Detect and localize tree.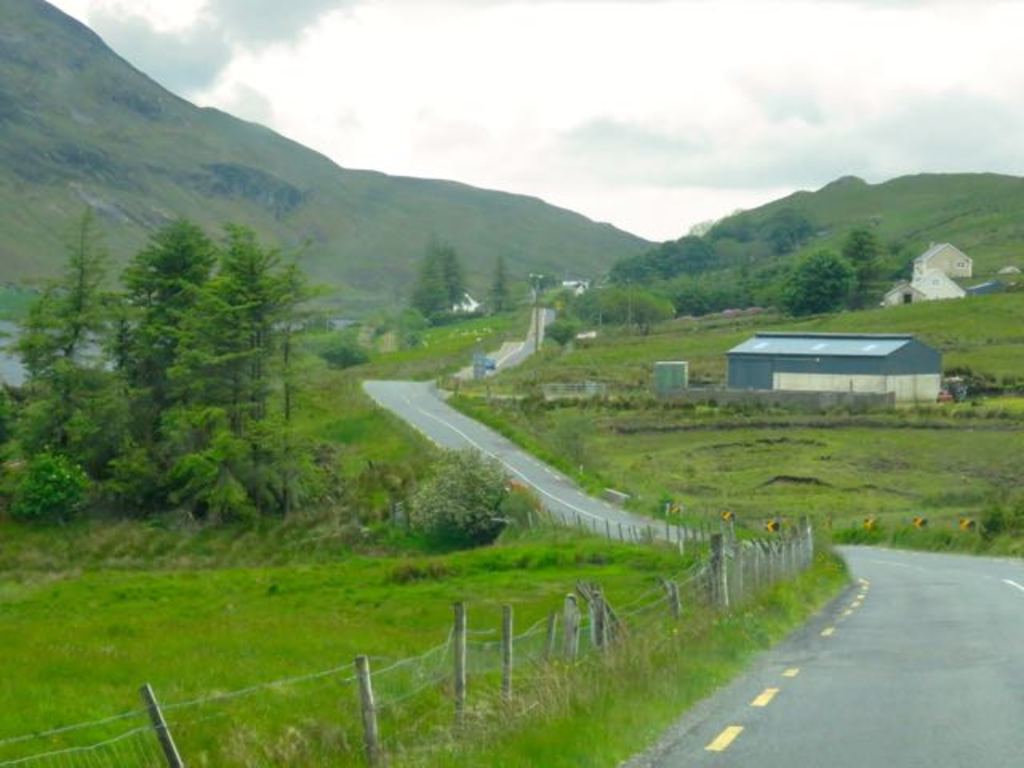
Localized at box(418, 448, 512, 549).
